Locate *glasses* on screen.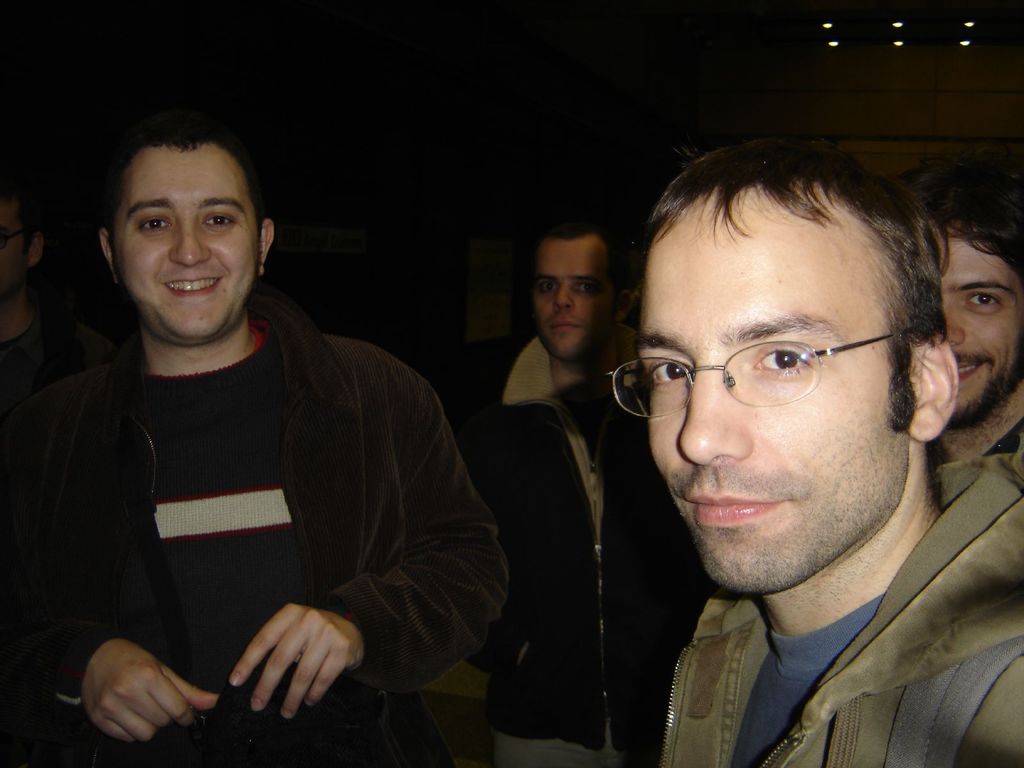
On screen at 615, 318, 917, 419.
